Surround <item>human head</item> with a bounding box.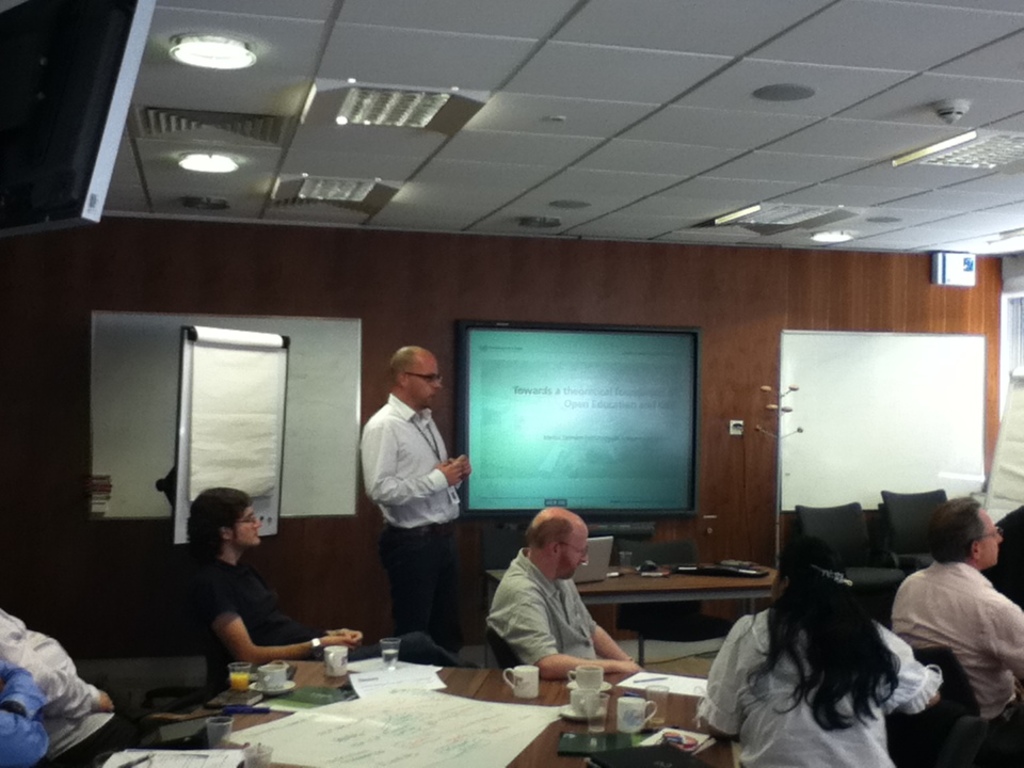
select_region(709, 602, 948, 747).
